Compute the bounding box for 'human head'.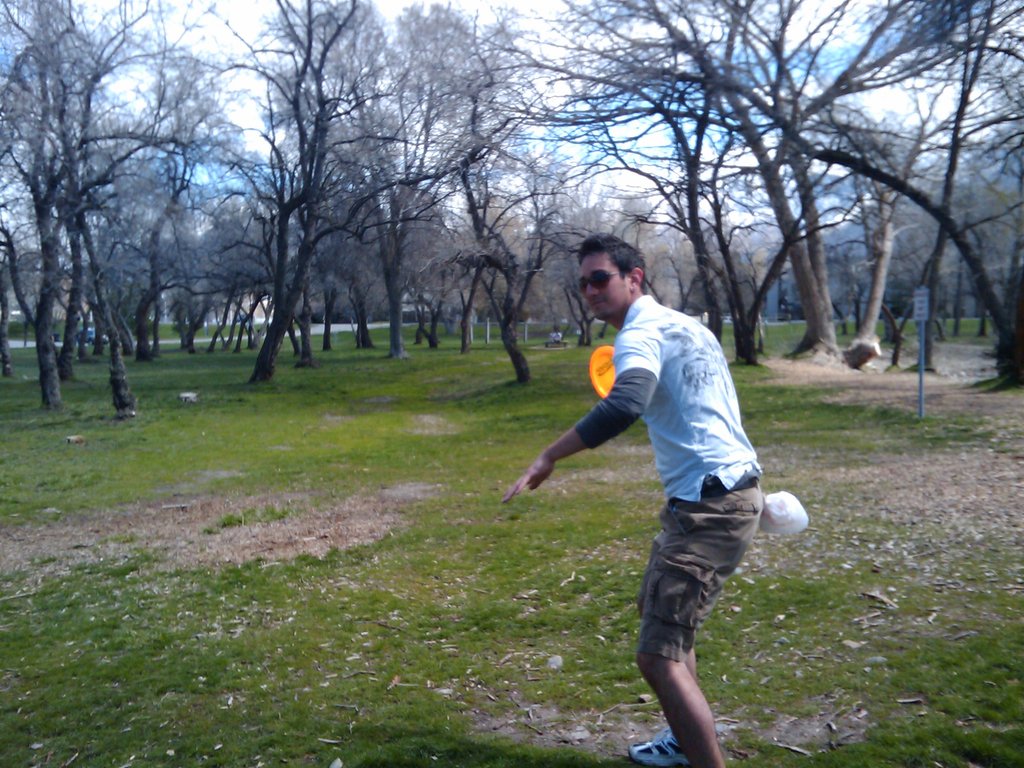
(left=572, top=243, right=660, bottom=315).
